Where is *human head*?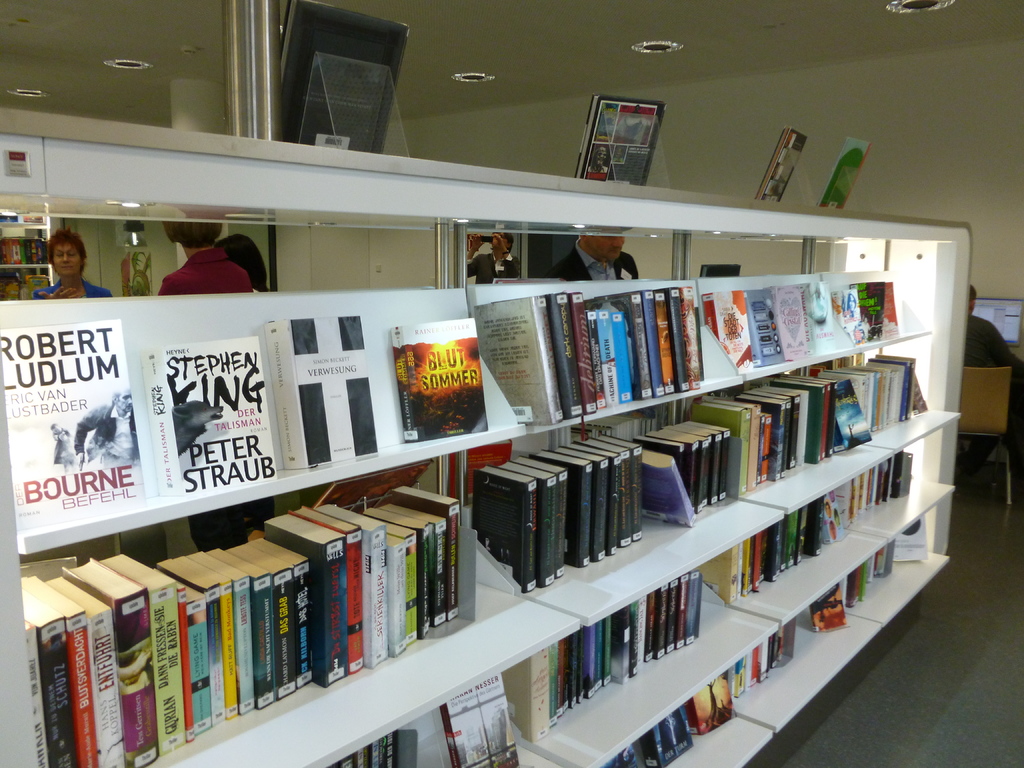
locate(45, 230, 86, 273).
